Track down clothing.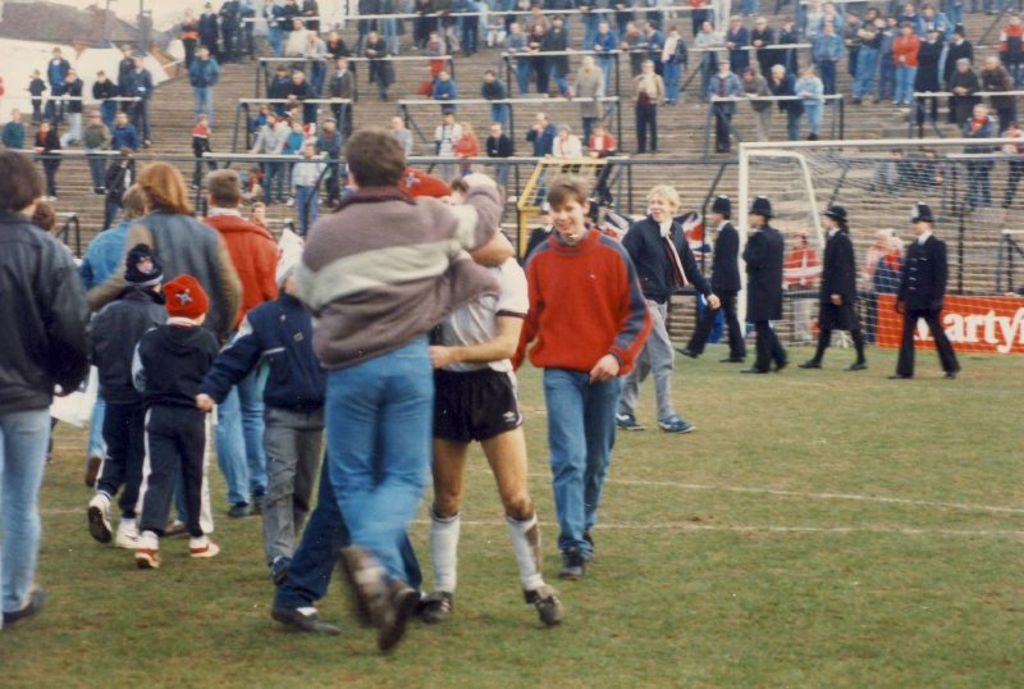
Tracked to rect(952, 114, 996, 205).
